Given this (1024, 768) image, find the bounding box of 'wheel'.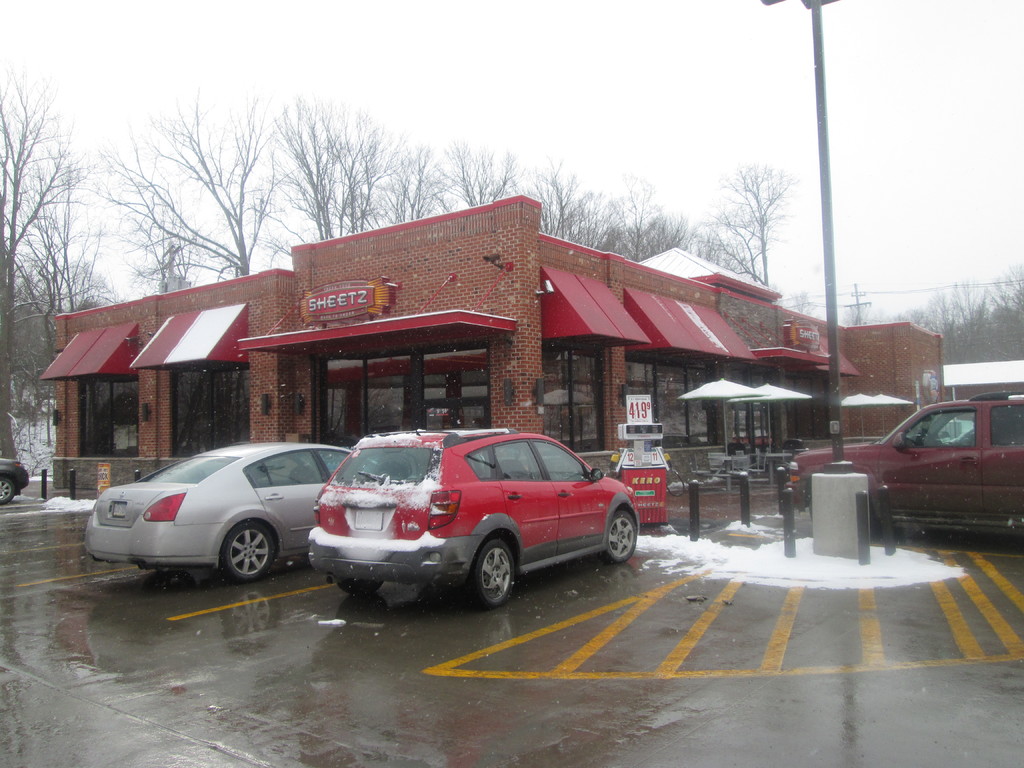
602 506 634 564.
